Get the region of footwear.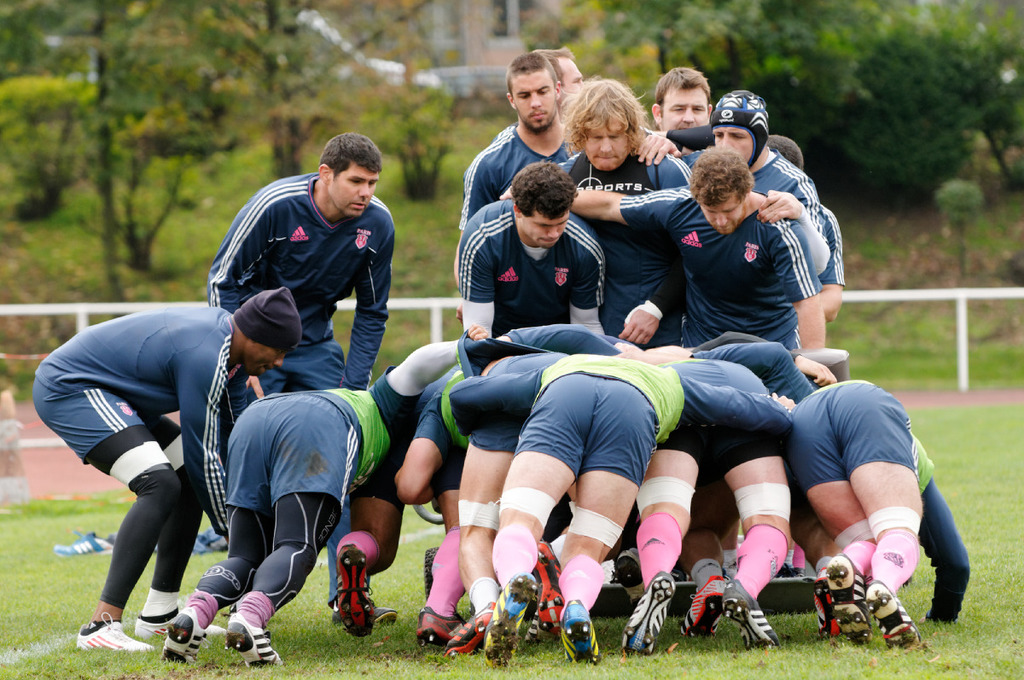
Rect(758, 578, 815, 613).
